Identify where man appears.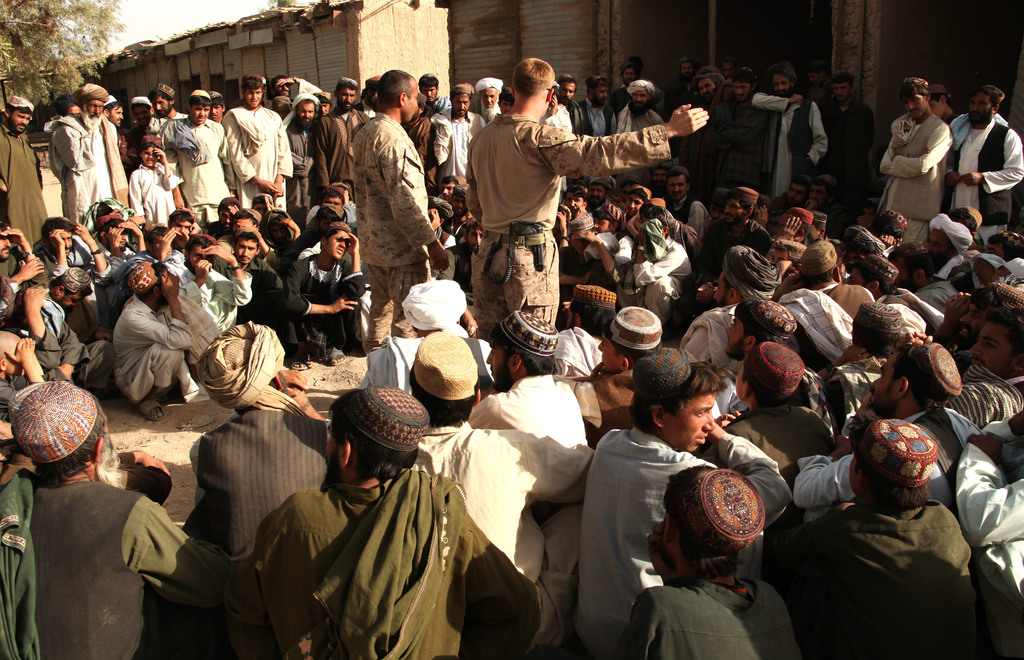
Appears at [288, 206, 369, 366].
